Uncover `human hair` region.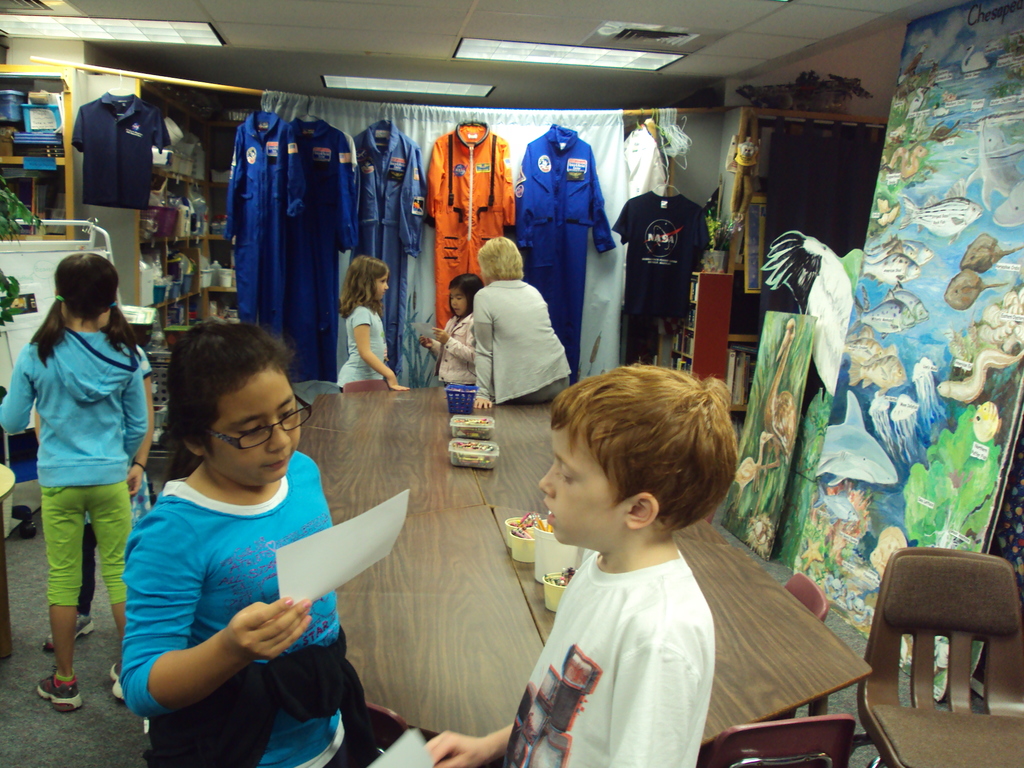
Uncovered: region(450, 270, 484, 312).
